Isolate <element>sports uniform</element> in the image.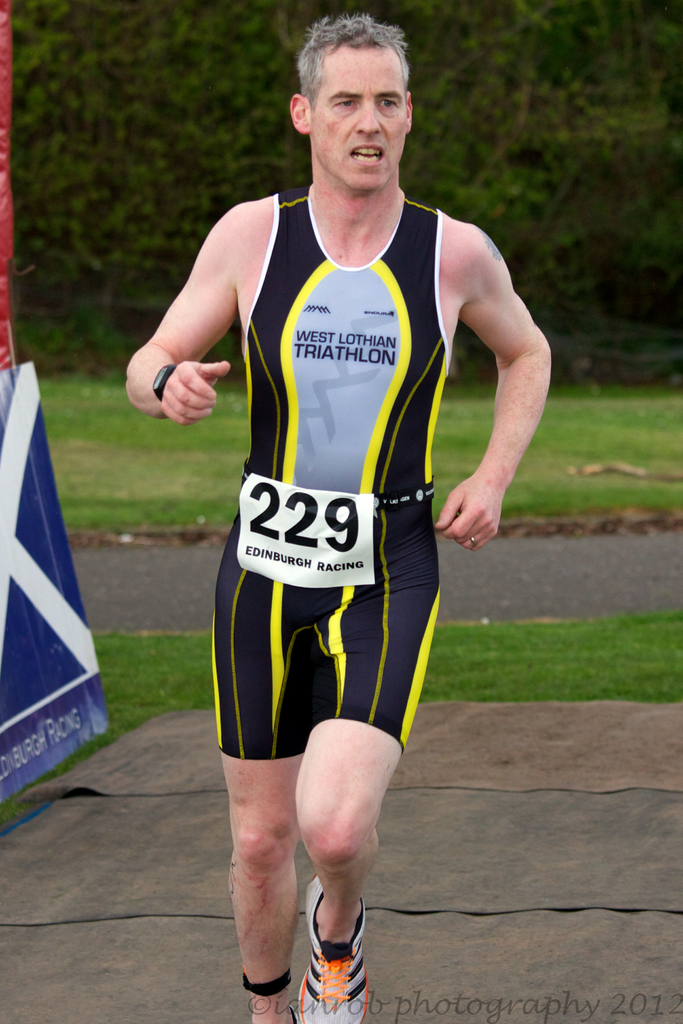
Isolated region: [left=213, top=173, right=452, bottom=1023].
